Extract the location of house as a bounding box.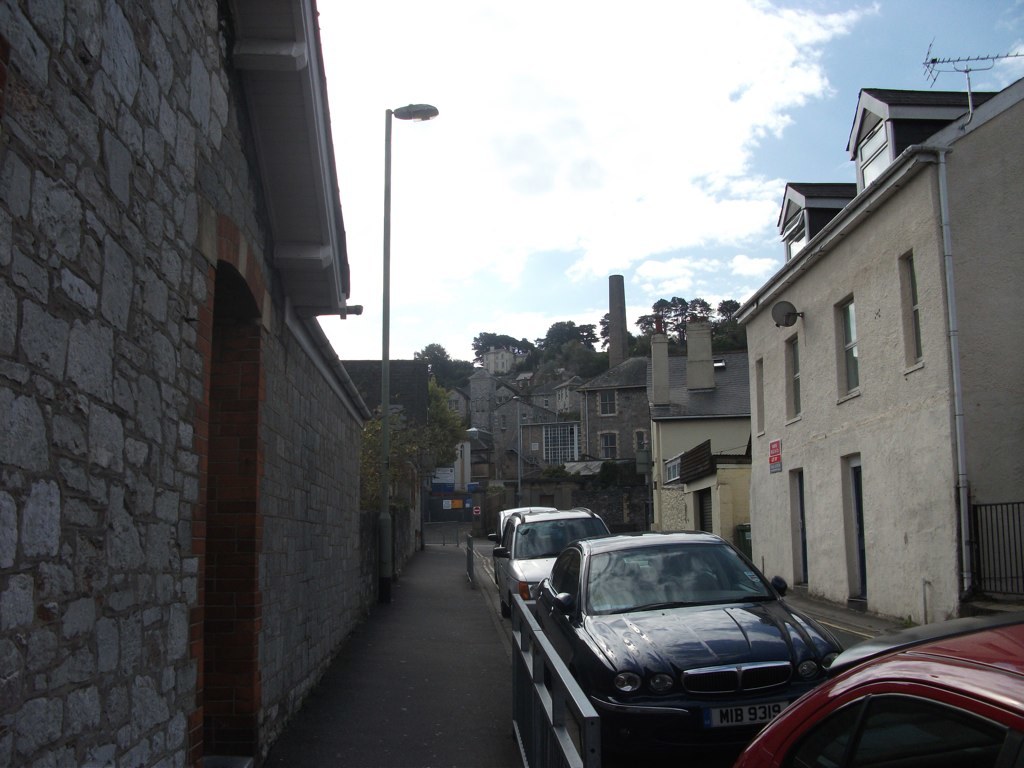
{"x1": 393, "y1": 348, "x2": 467, "y2": 523}.
